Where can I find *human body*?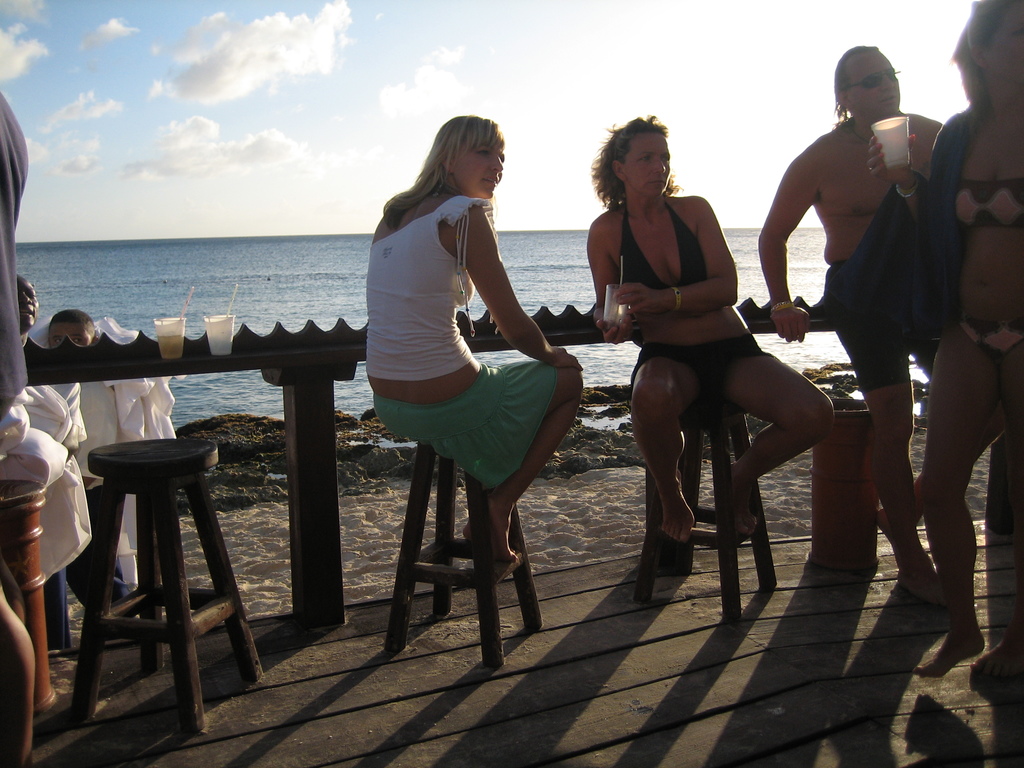
You can find it at Rect(365, 192, 584, 559).
